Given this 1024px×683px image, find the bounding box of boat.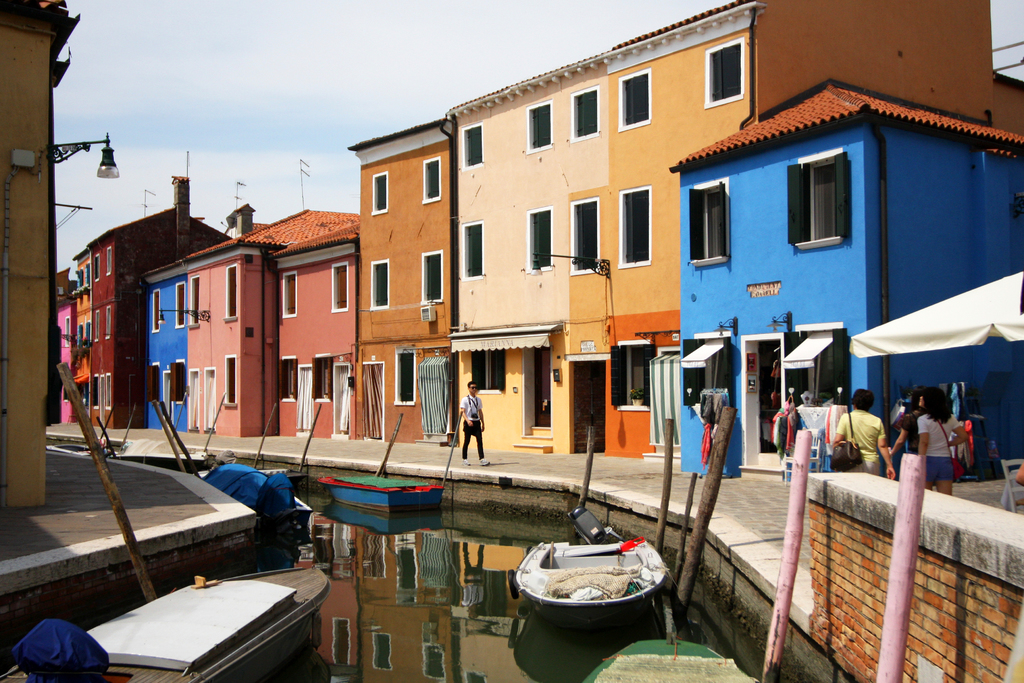
[x1=45, y1=441, x2=120, y2=460].
